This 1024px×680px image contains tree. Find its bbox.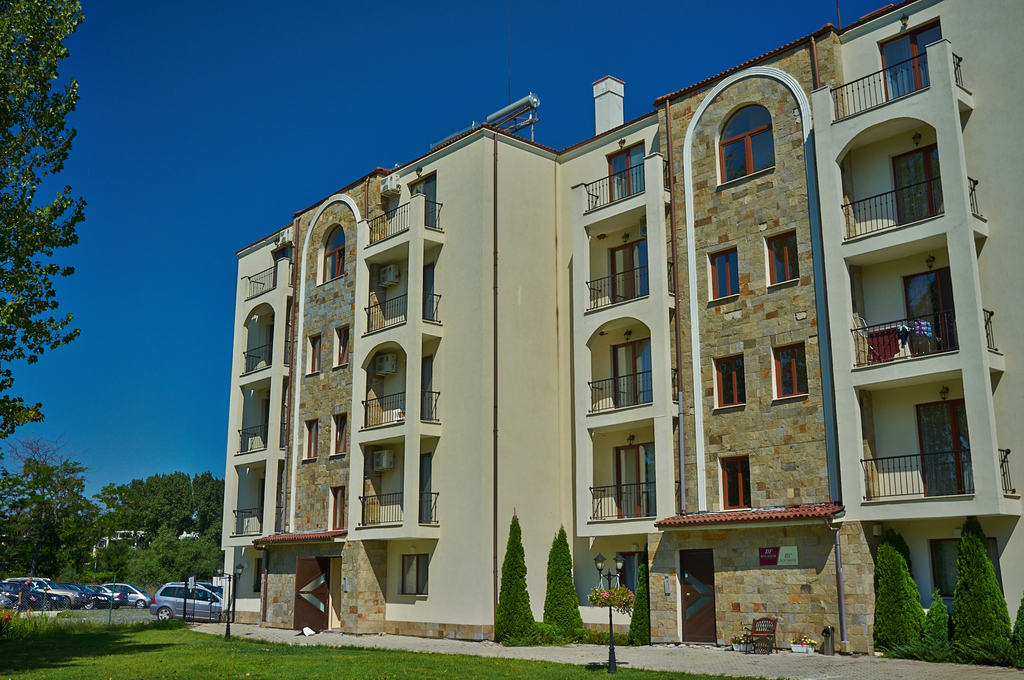
948:515:1011:664.
